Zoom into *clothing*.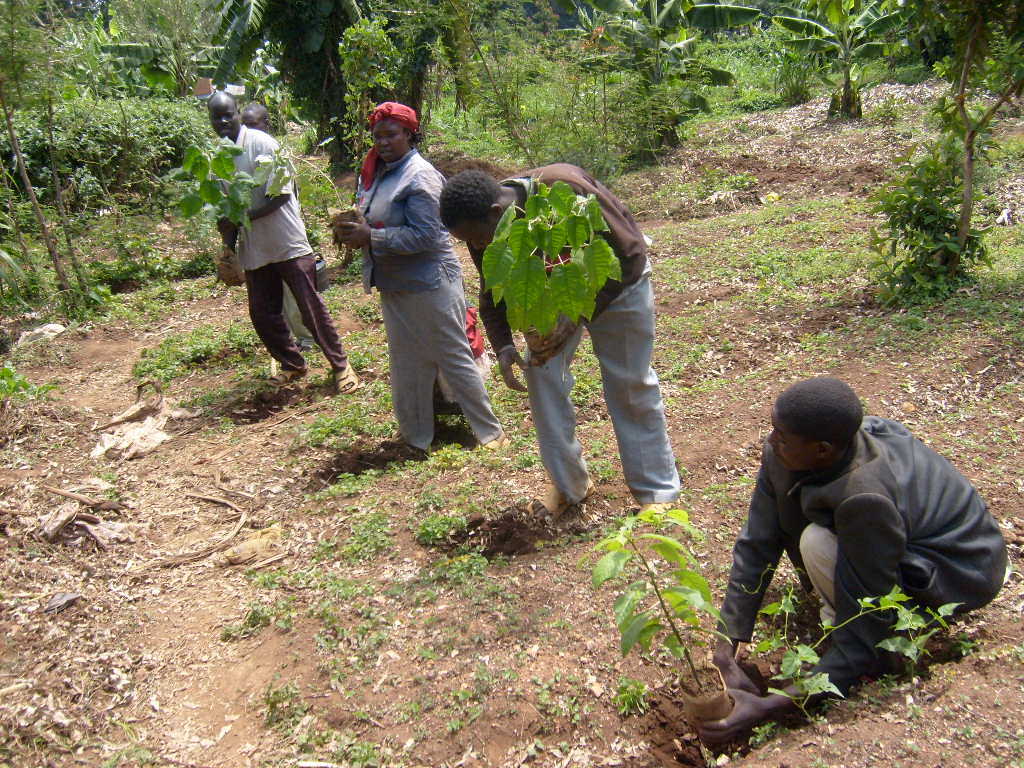
Zoom target: bbox(710, 413, 1021, 740).
